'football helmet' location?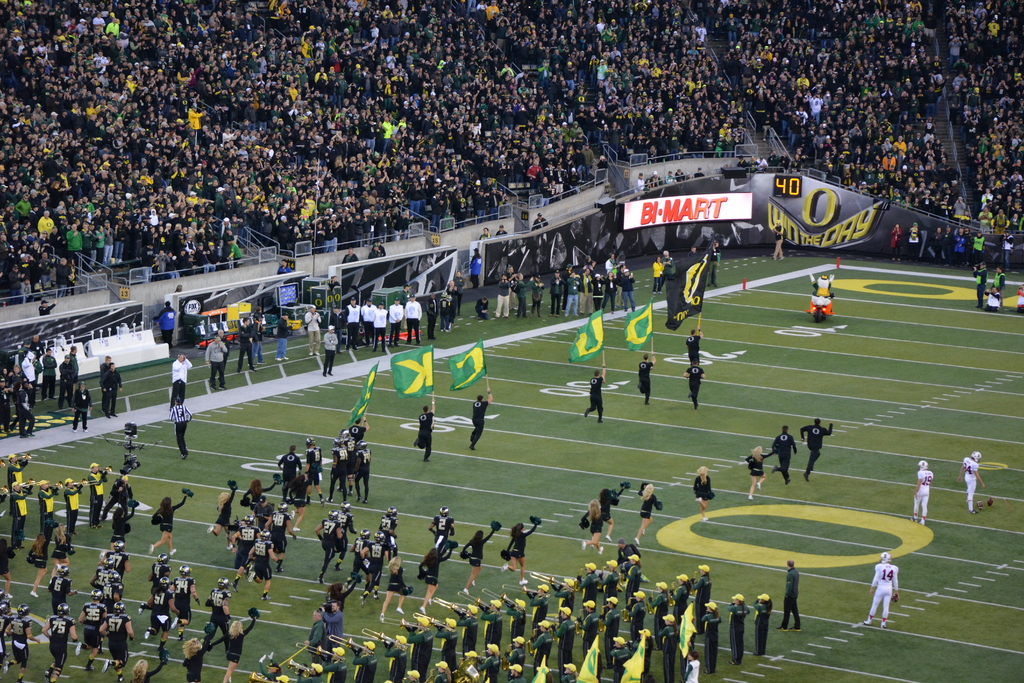
bbox=[244, 513, 256, 527]
